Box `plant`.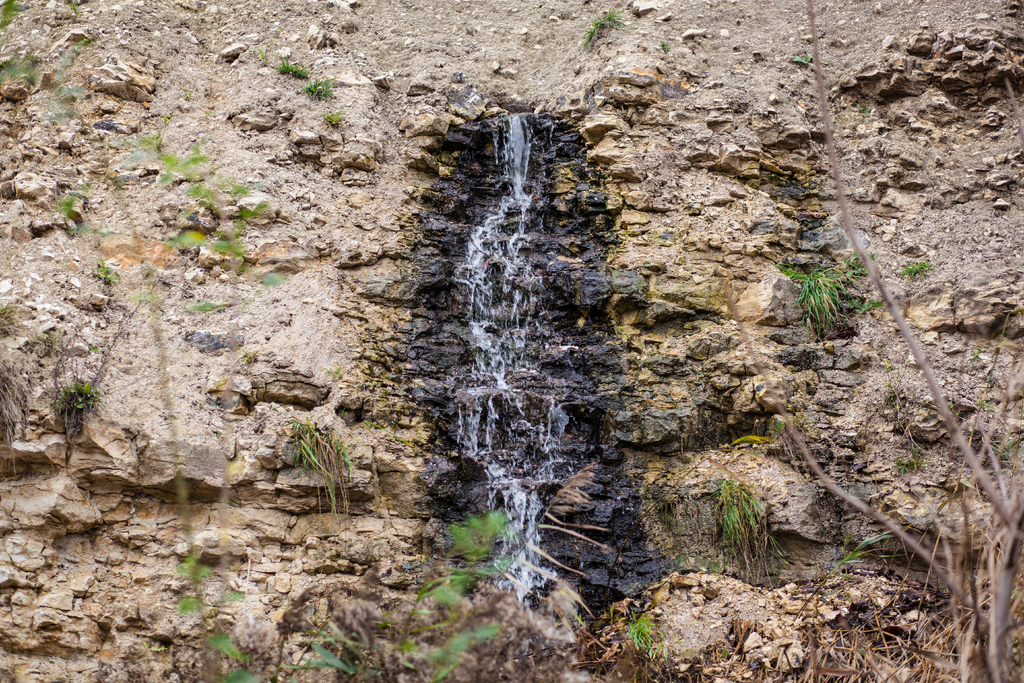
crop(903, 256, 925, 276).
